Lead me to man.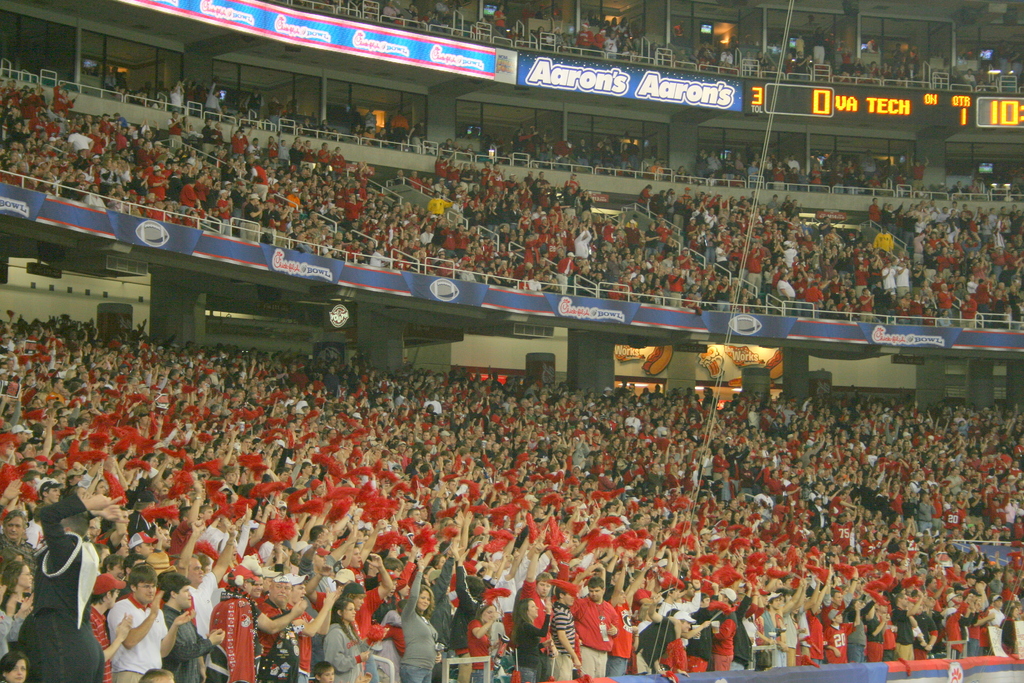
Lead to {"left": 86, "top": 573, "right": 133, "bottom": 670}.
